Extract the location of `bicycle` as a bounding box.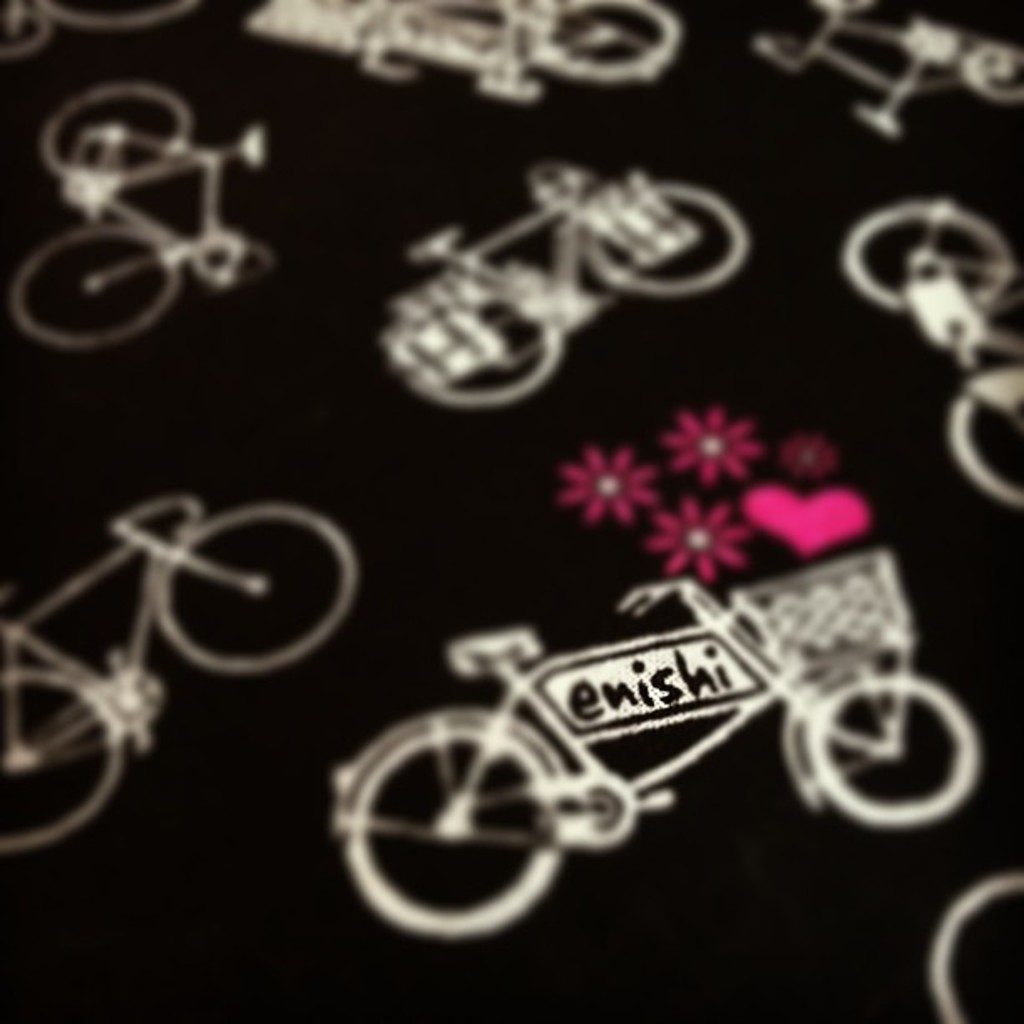
x1=310, y1=529, x2=947, y2=965.
